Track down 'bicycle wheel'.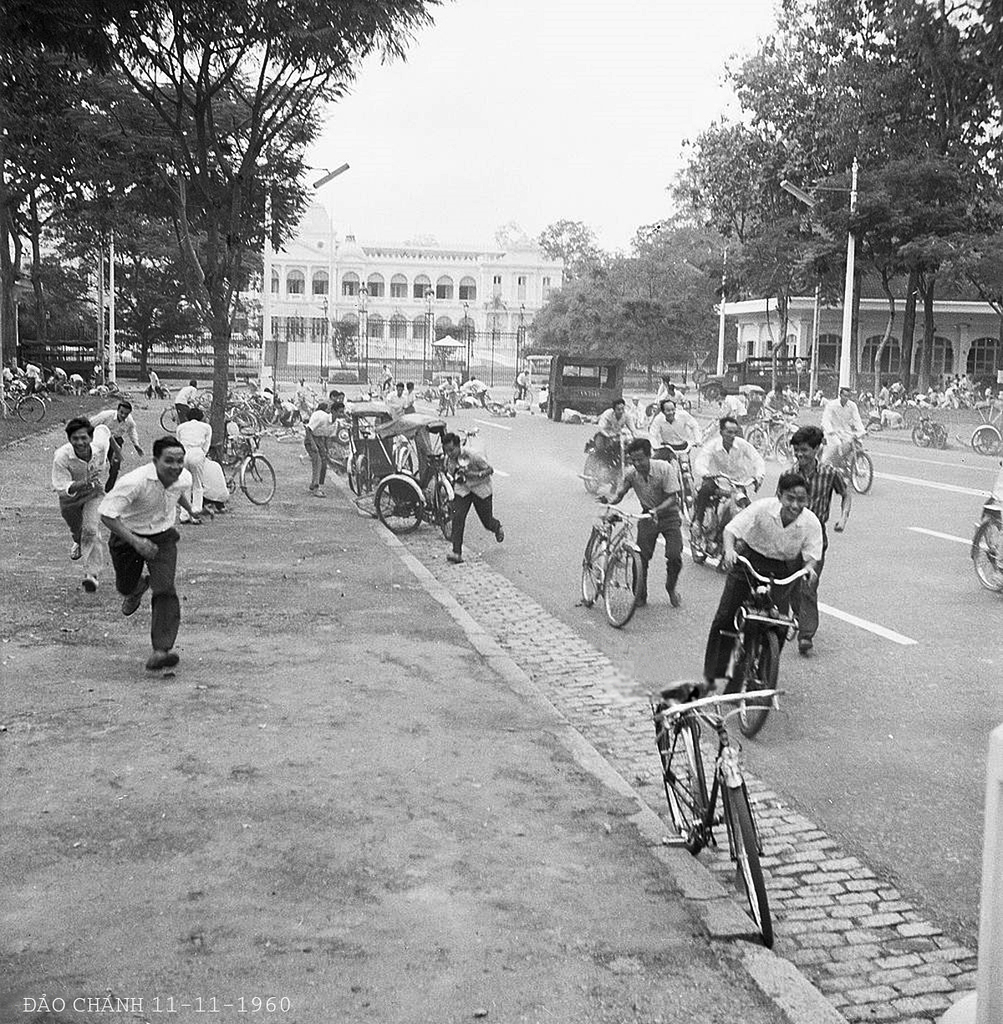
Tracked to (15, 395, 43, 425).
